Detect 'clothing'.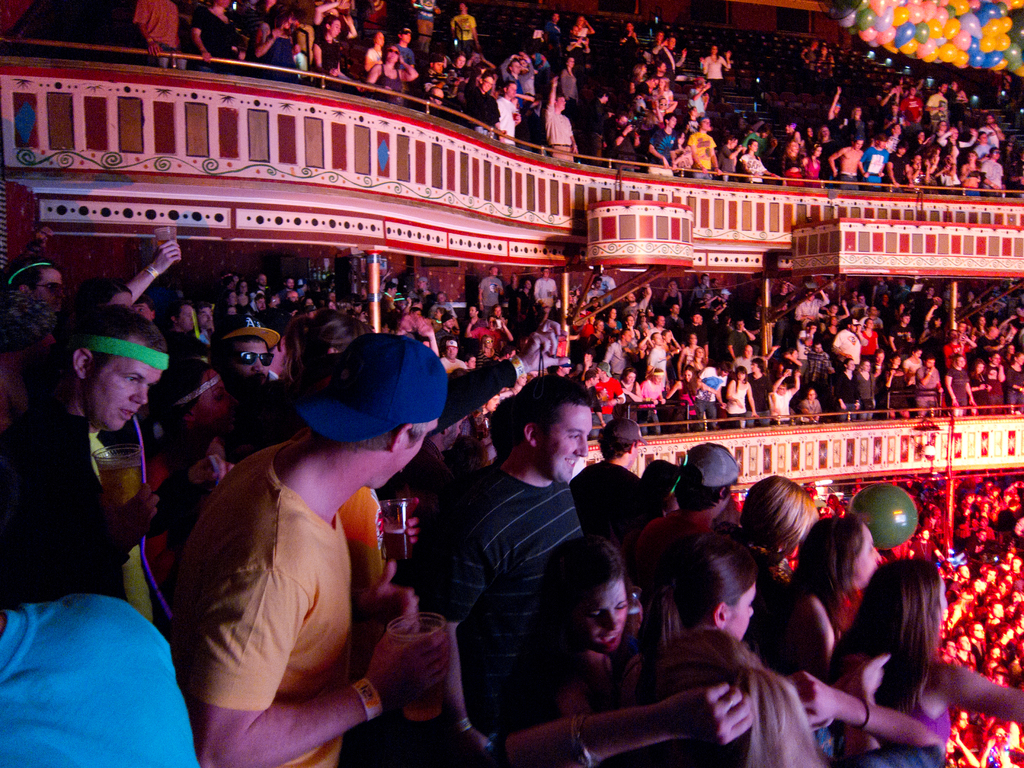
Detected at region(0, 412, 178, 636).
